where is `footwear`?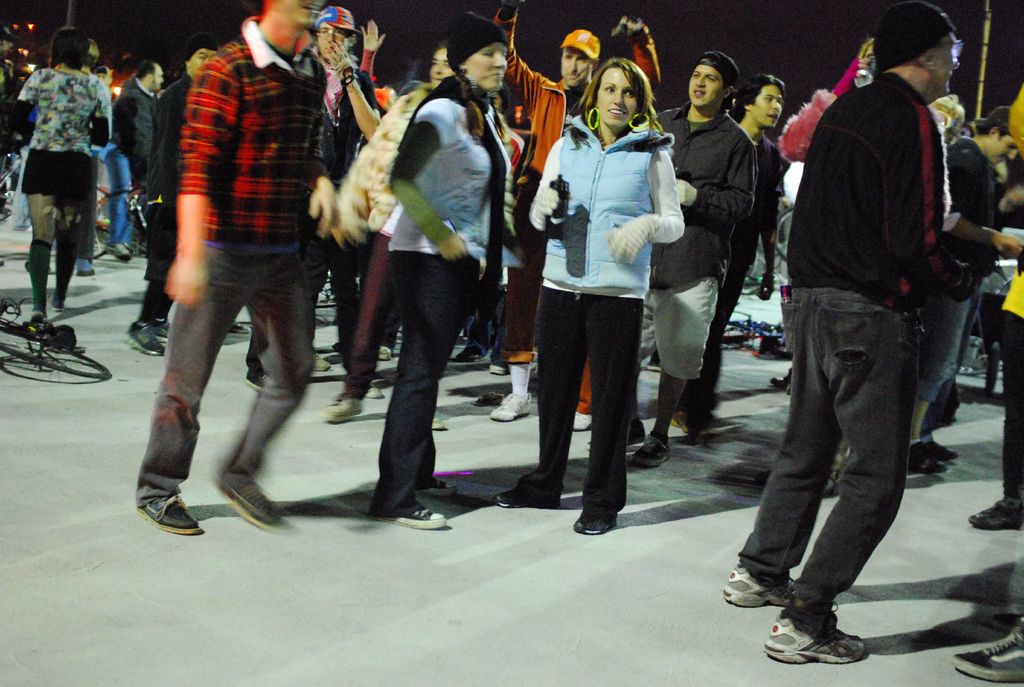
<bbox>413, 478, 458, 496</bbox>.
